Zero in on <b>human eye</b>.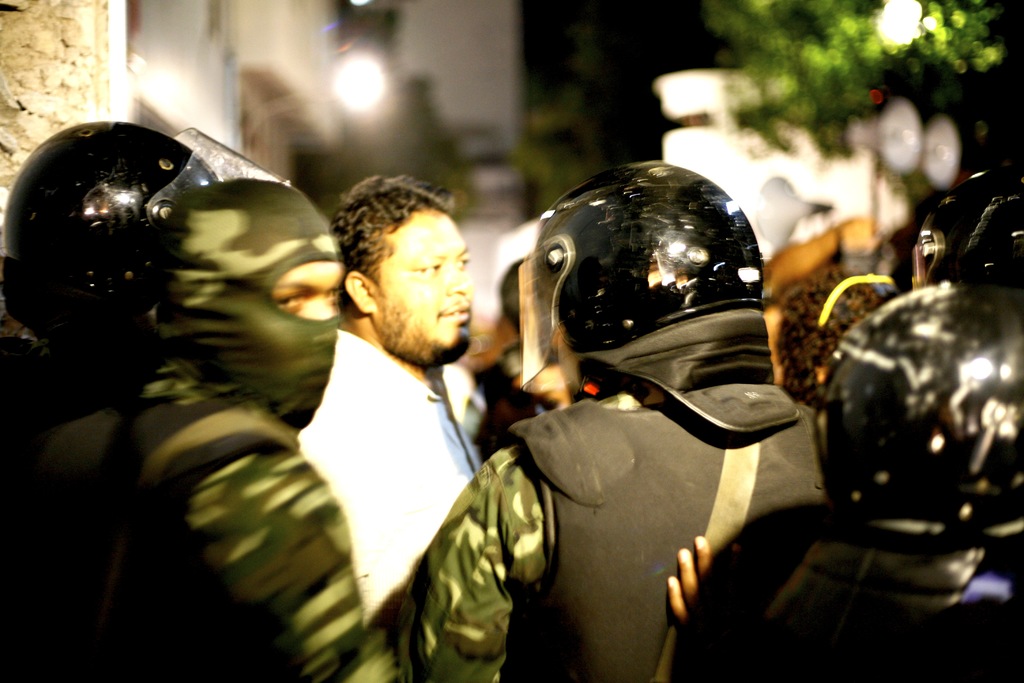
Zeroed in: {"x1": 452, "y1": 253, "x2": 470, "y2": 268}.
